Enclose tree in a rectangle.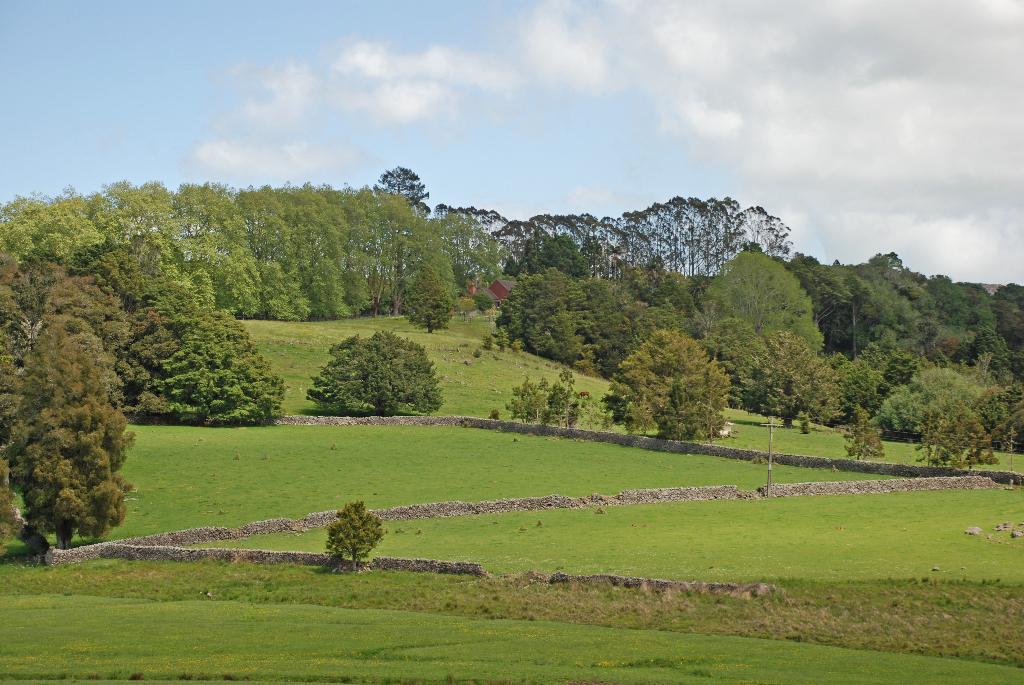
x1=367, y1=156, x2=442, y2=223.
